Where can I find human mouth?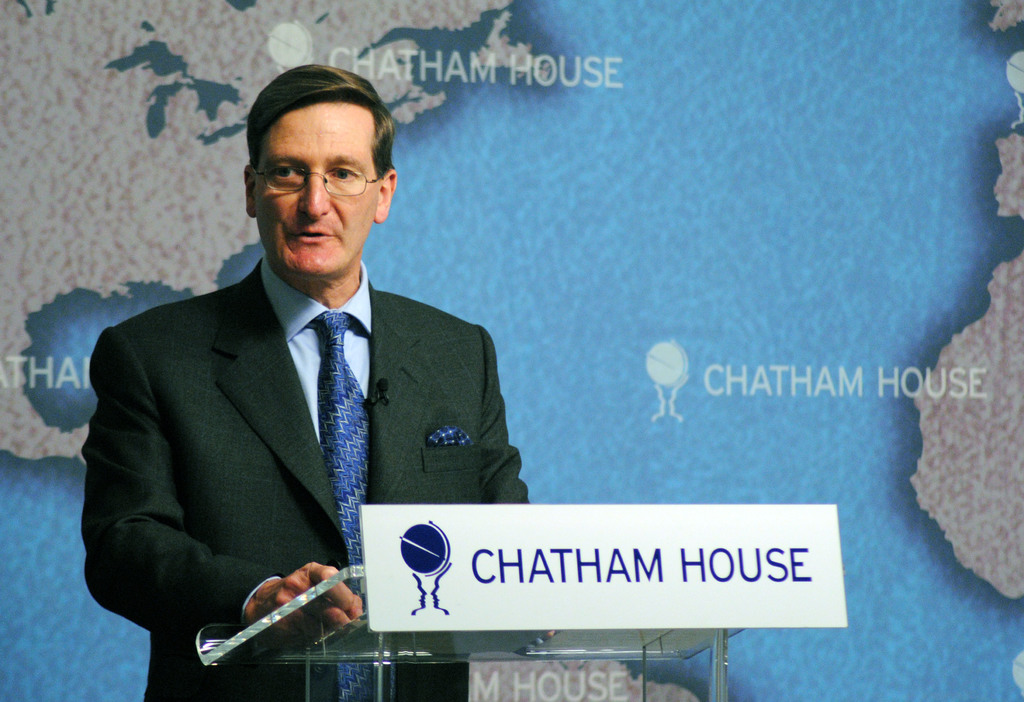
You can find it at (x1=287, y1=226, x2=333, y2=243).
